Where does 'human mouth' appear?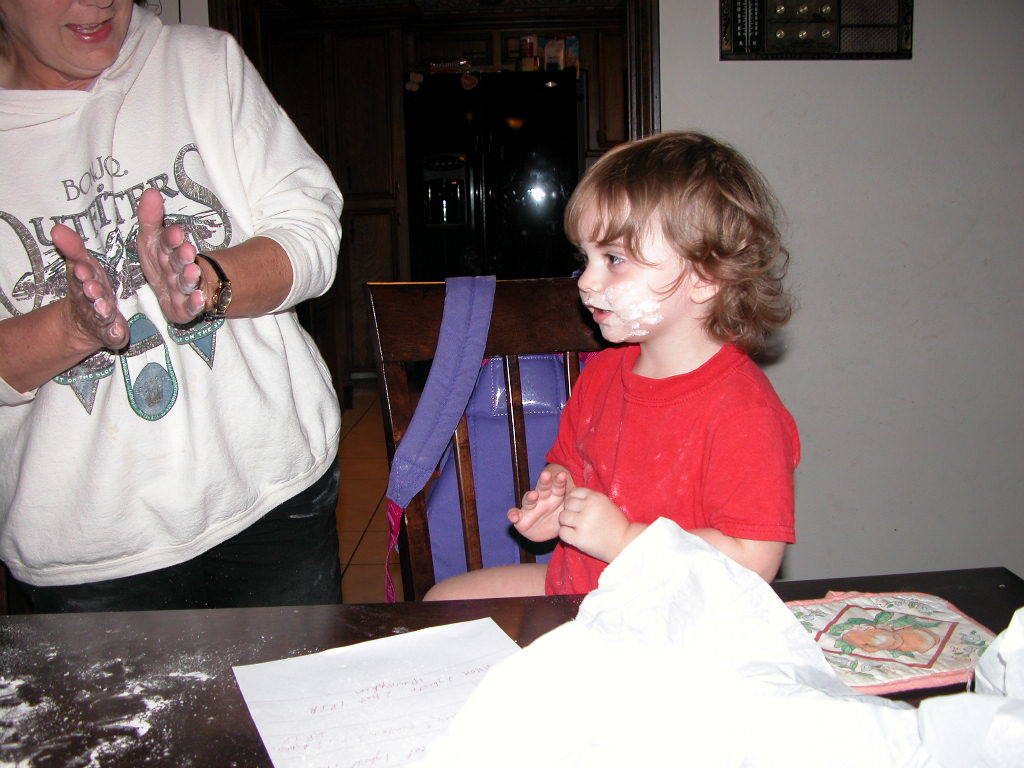
Appears at (63,12,112,43).
